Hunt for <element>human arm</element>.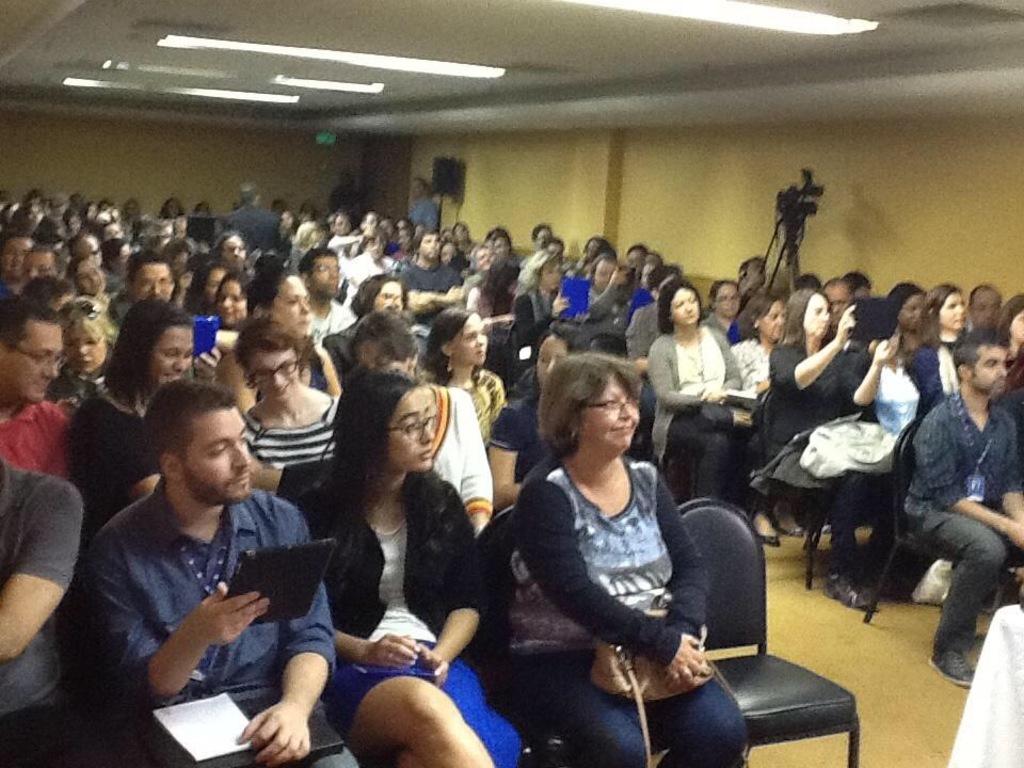
Hunted down at 639:329:720:413.
